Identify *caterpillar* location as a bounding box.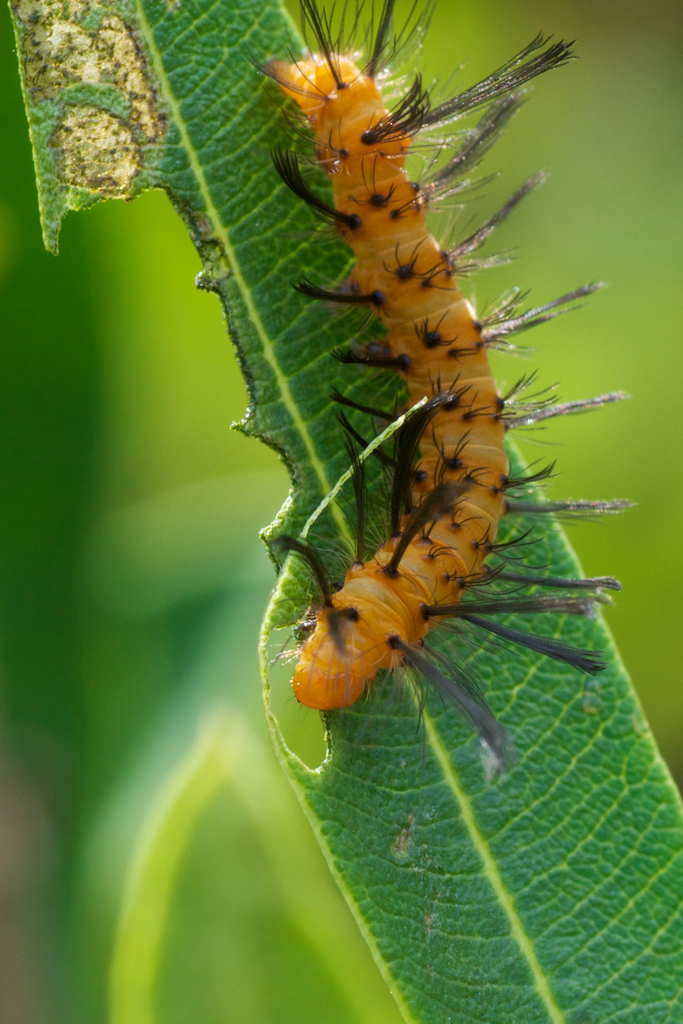
x1=247 y1=0 x2=641 y2=762.
